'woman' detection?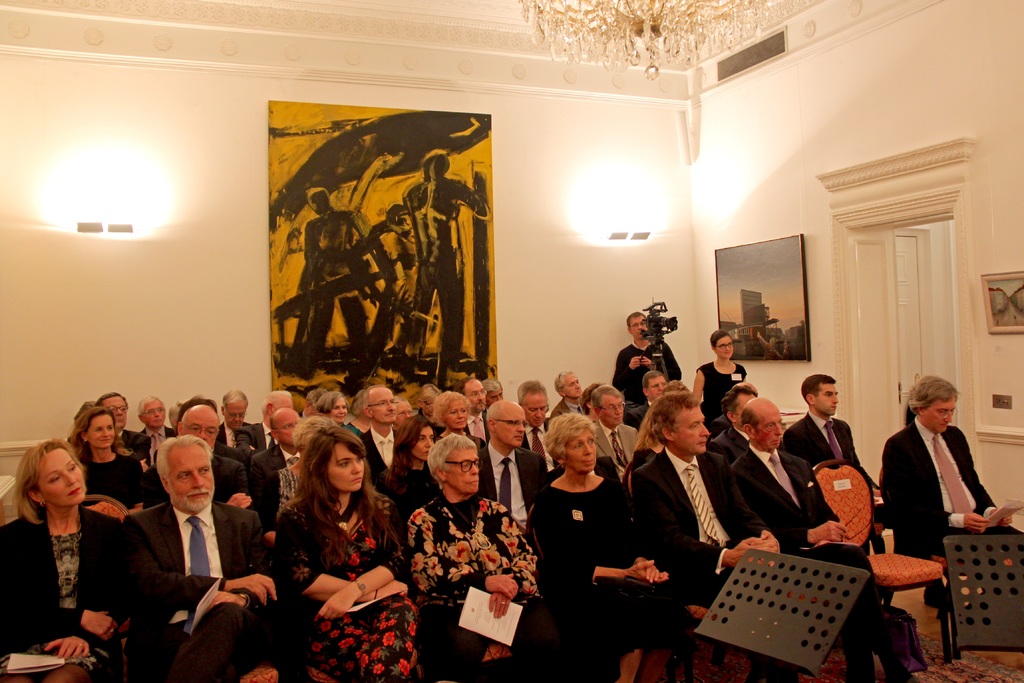
526:409:692:682
